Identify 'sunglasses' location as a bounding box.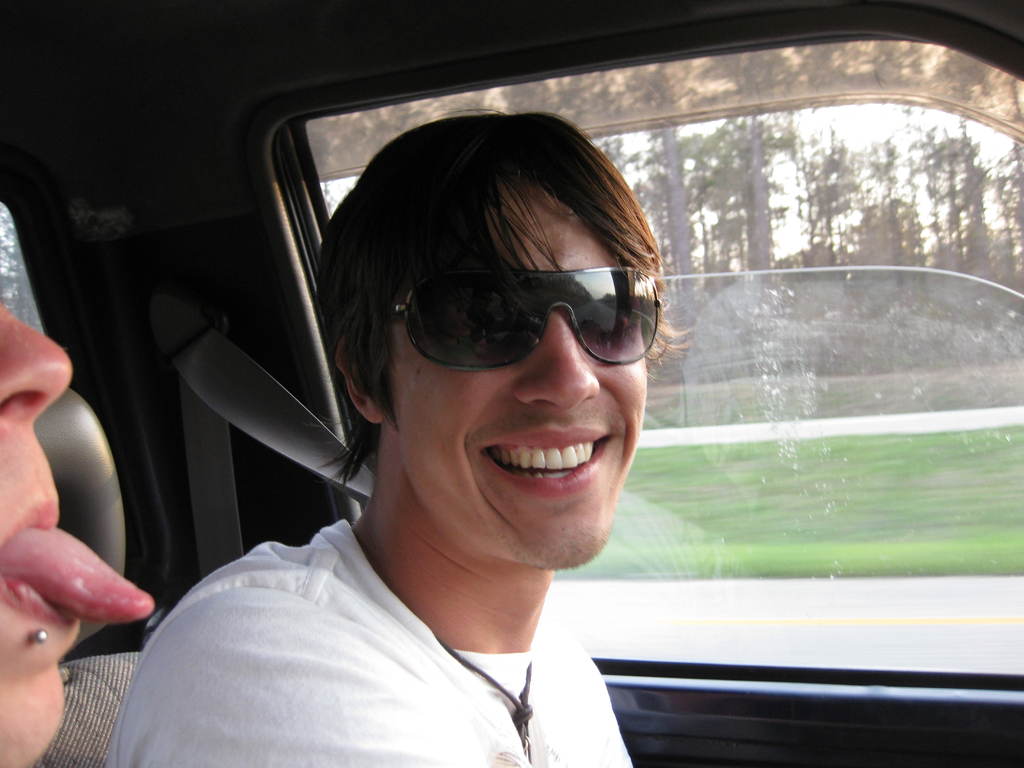
x1=371 y1=262 x2=658 y2=377.
